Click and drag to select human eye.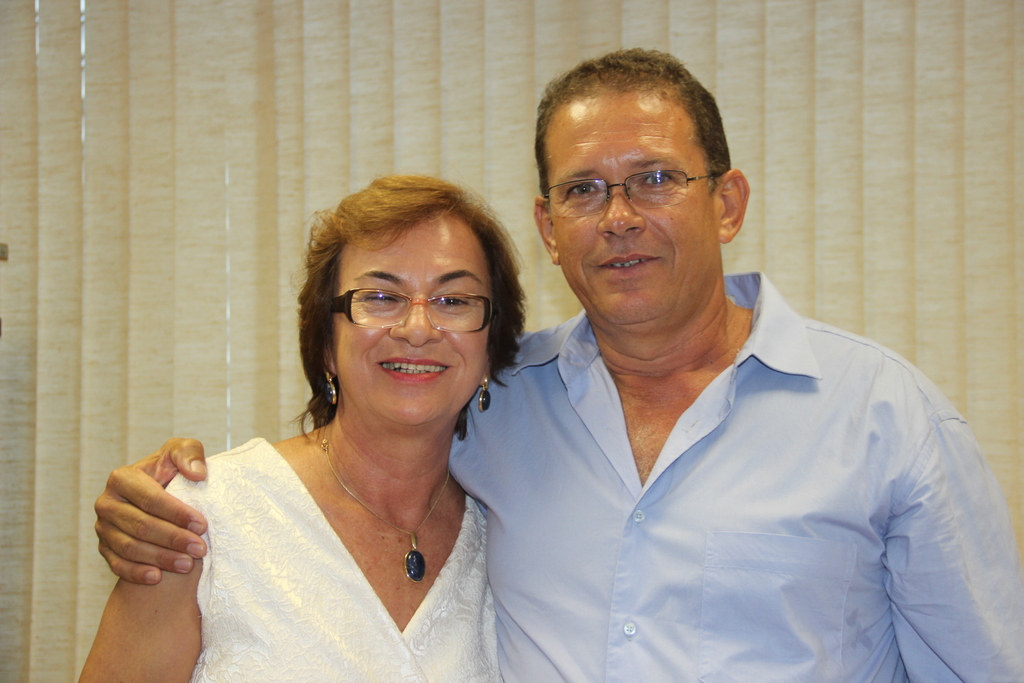
Selection: select_region(365, 289, 403, 309).
